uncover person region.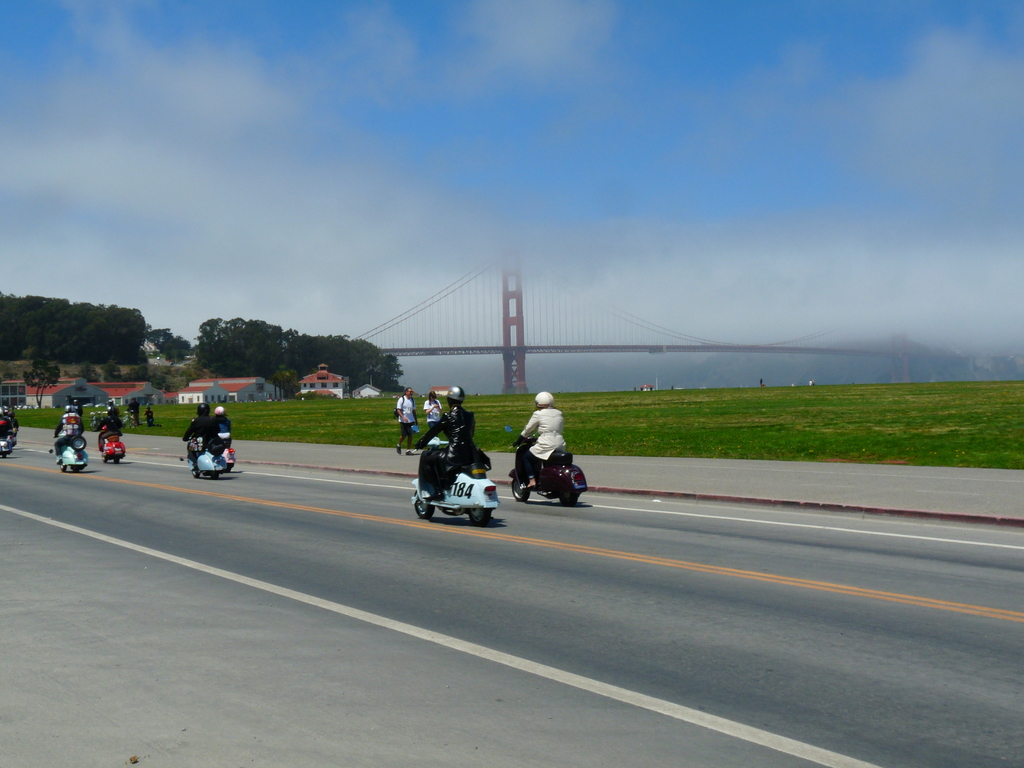
Uncovered: {"left": 516, "top": 389, "right": 568, "bottom": 486}.
